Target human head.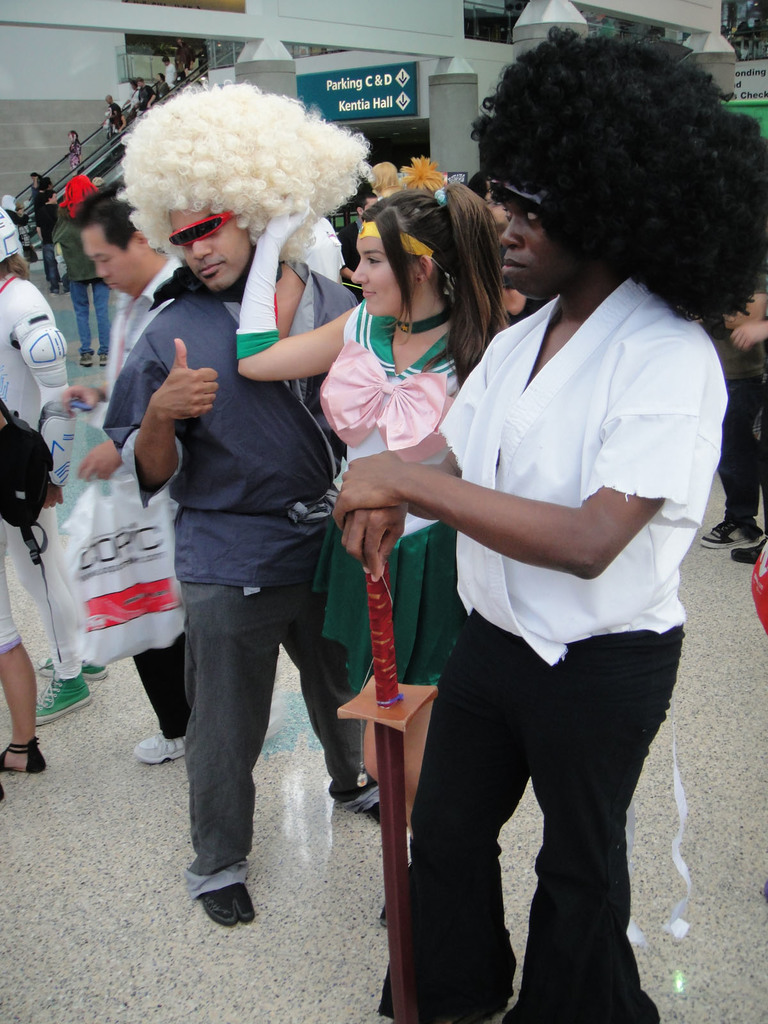
Target region: <bbox>74, 182, 164, 294</bbox>.
